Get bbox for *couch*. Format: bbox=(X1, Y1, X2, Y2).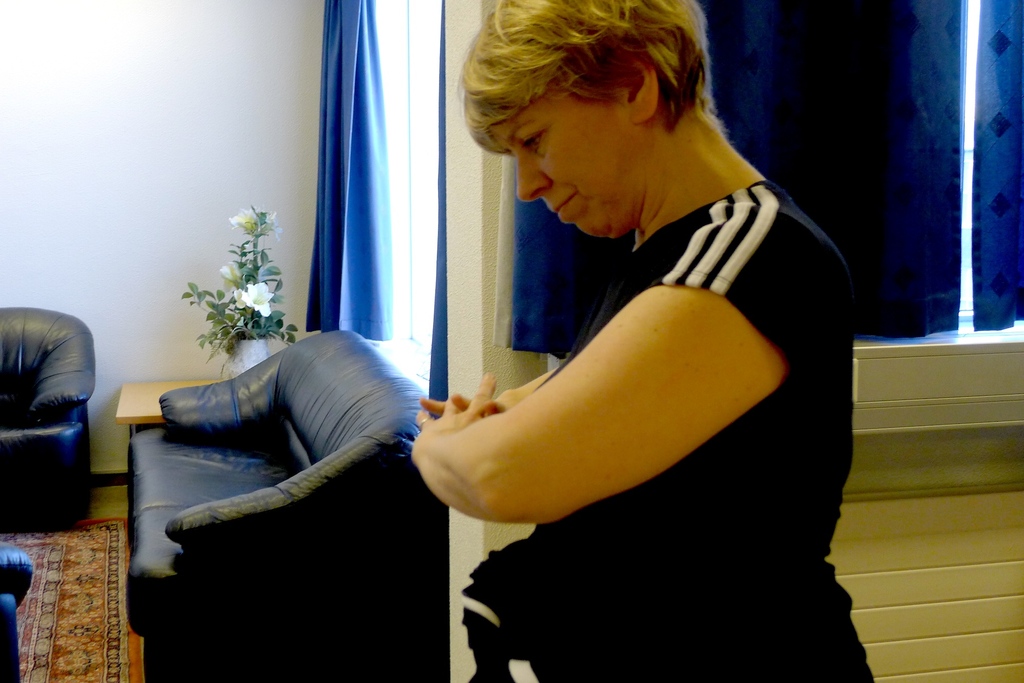
bbox=(99, 294, 467, 663).
